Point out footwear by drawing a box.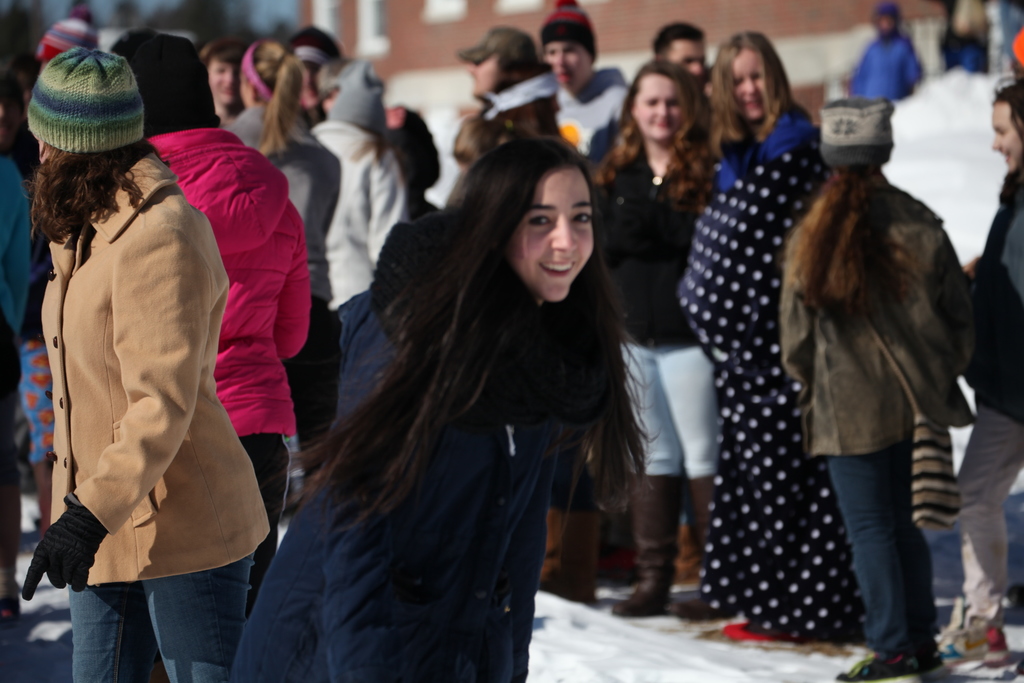
x1=919 y1=644 x2=963 y2=682.
